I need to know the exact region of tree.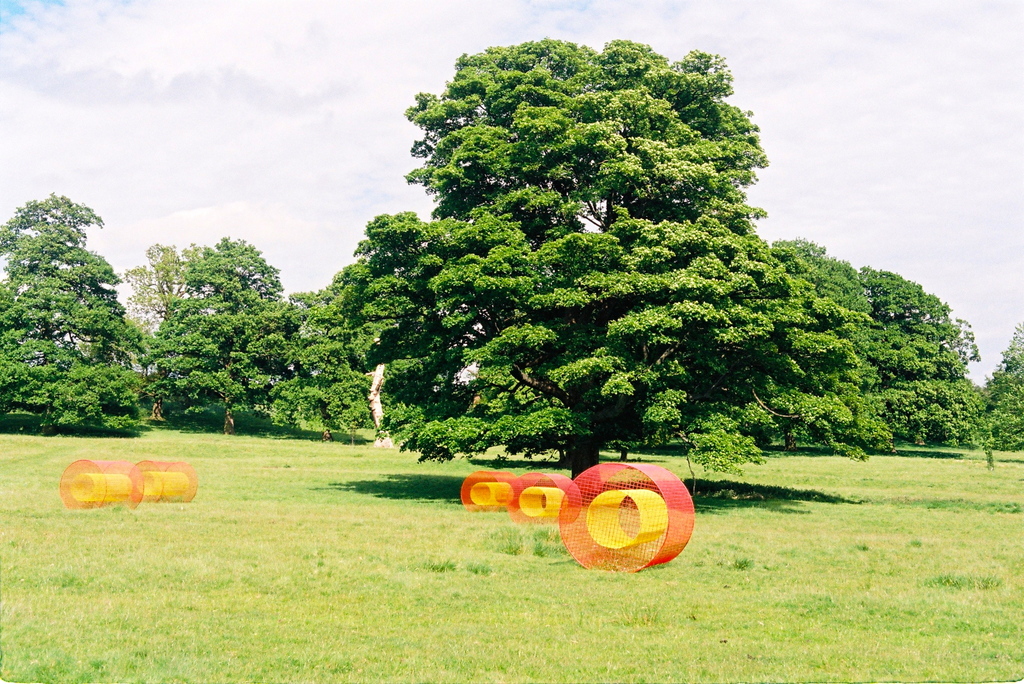
Region: 308/214/430/444.
